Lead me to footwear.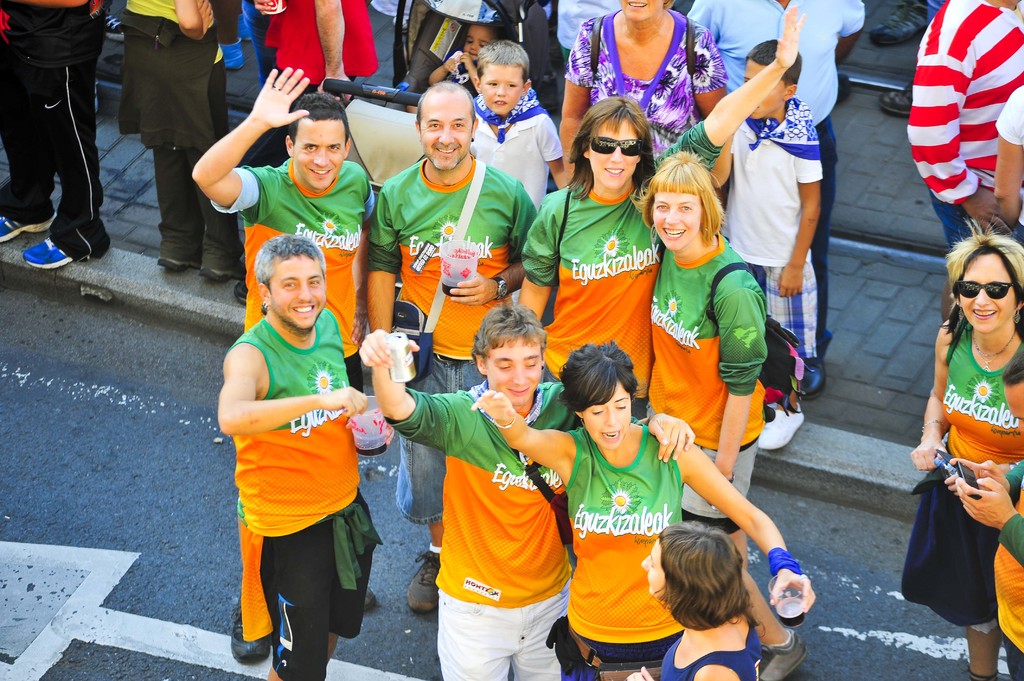
Lead to <region>213, 267, 256, 291</region>.
